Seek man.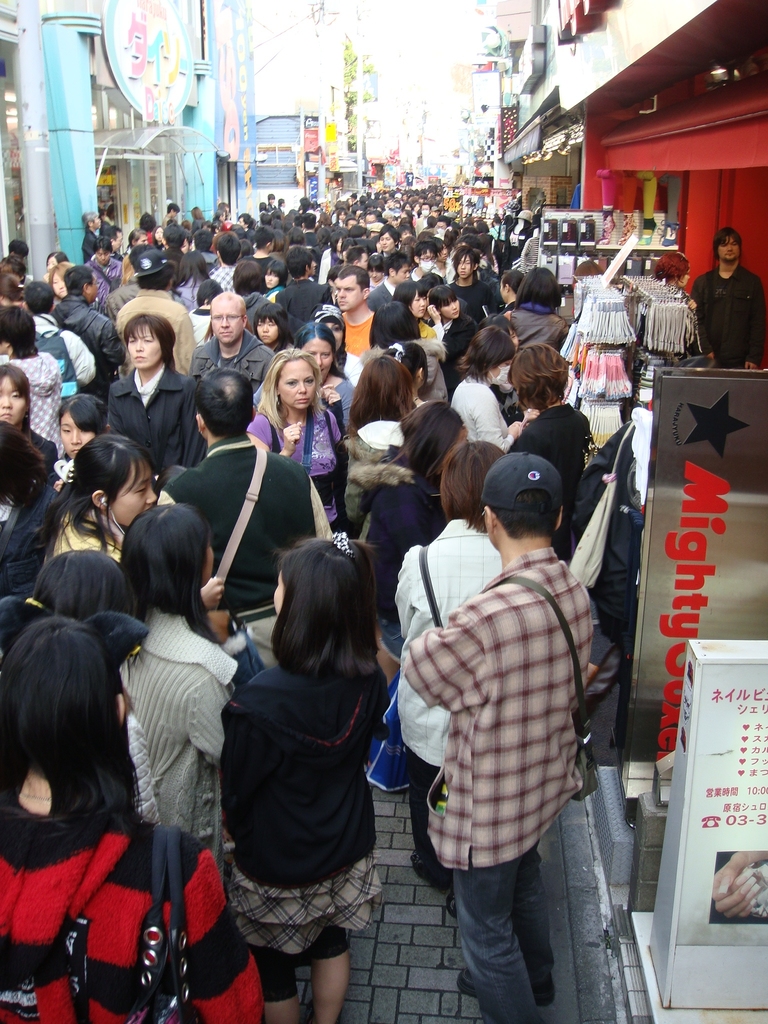
{"x1": 187, "y1": 287, "x2": 278, "y2": 395}.
